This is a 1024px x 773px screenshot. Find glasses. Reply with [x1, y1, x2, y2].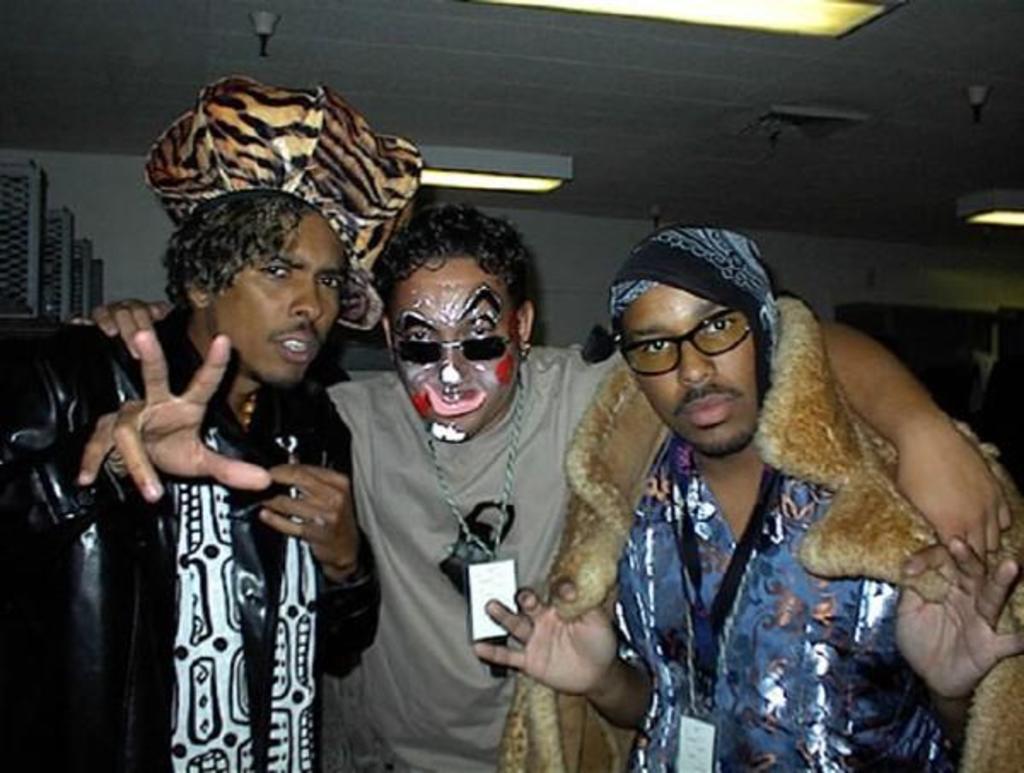
[609, 312, 759, 377].
